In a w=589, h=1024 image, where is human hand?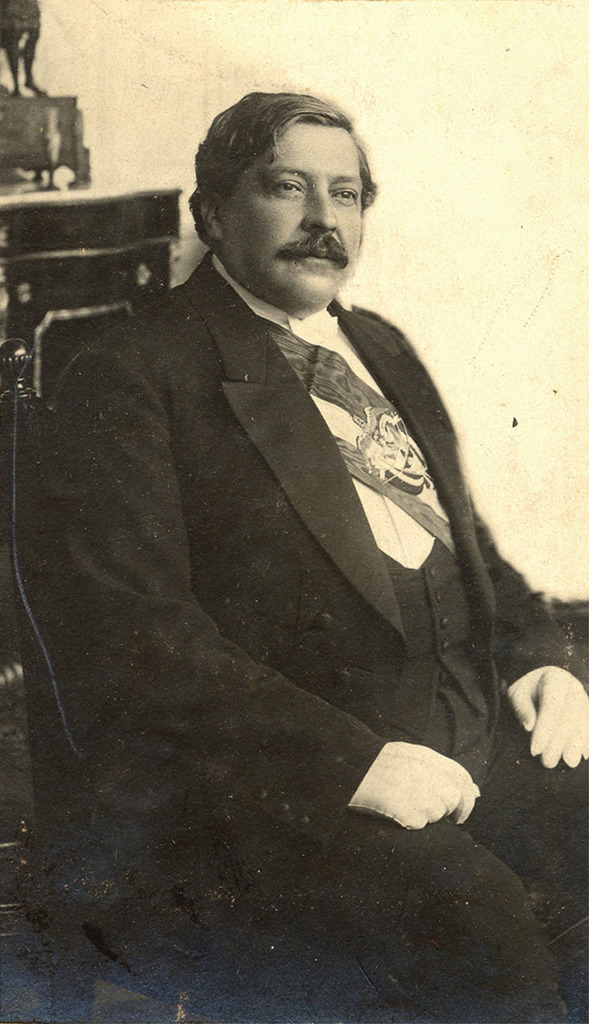
Rect(497, 643, 587, 783).
